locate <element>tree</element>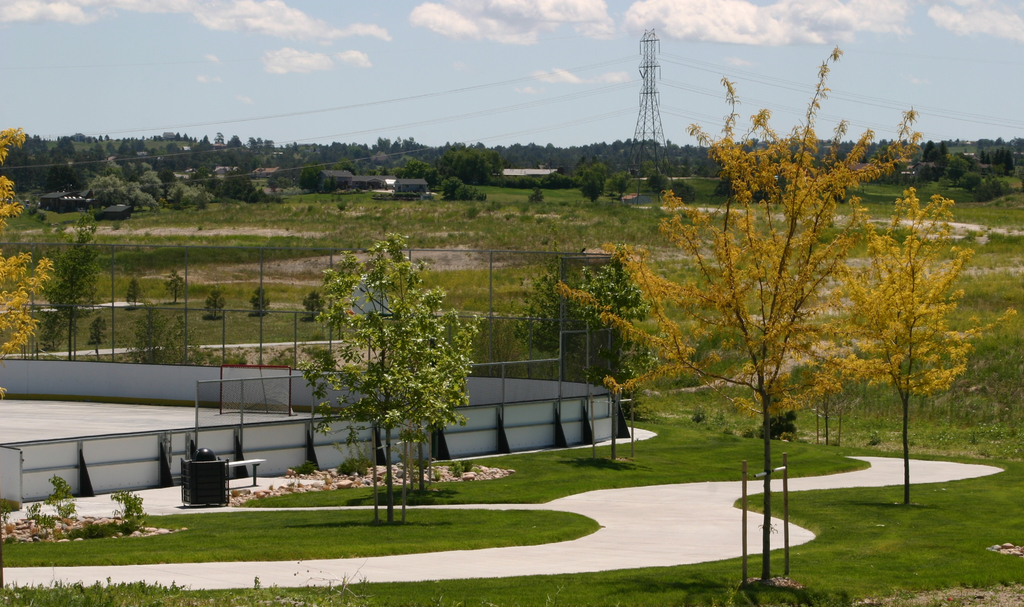
296:222:478:490
